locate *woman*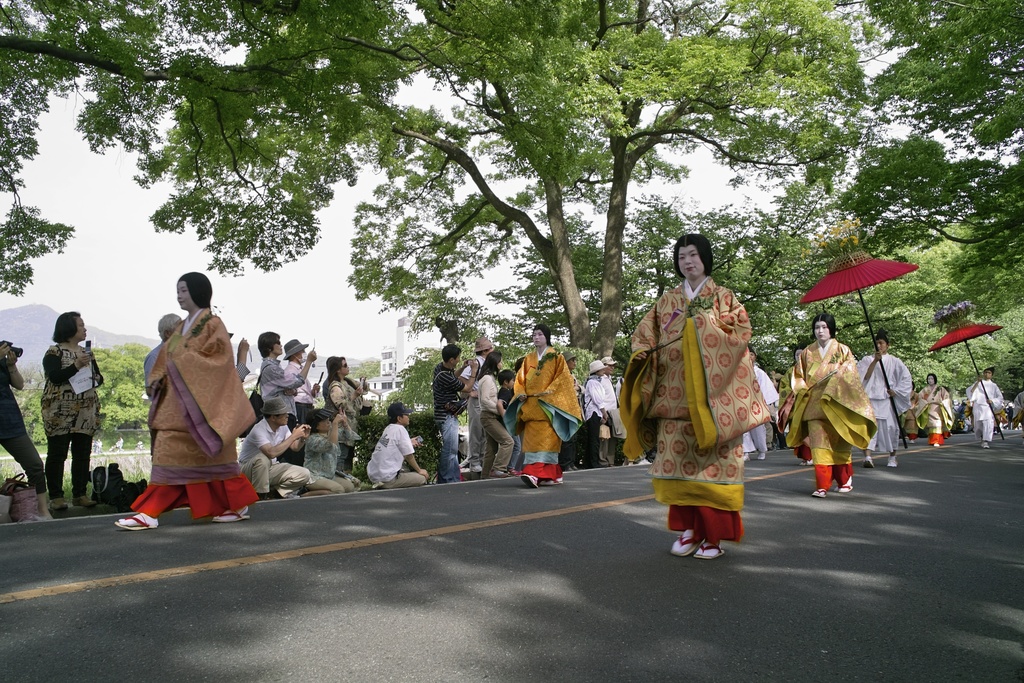
(918, 374, 954, 448)
